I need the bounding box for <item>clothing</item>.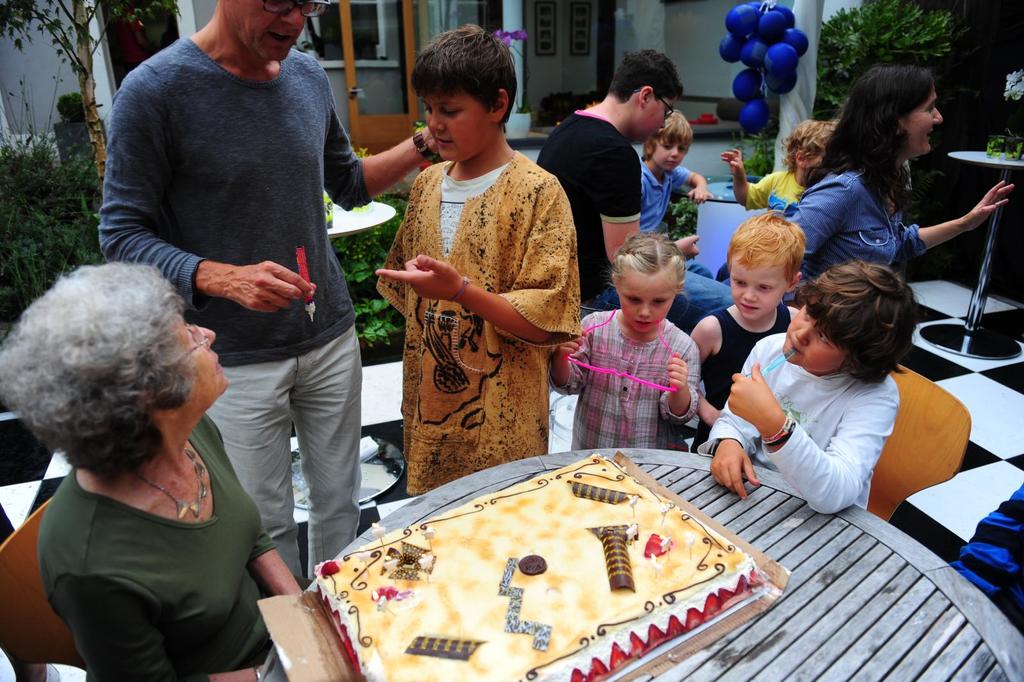
Here it is: crop(791, 167, 925, 304).
